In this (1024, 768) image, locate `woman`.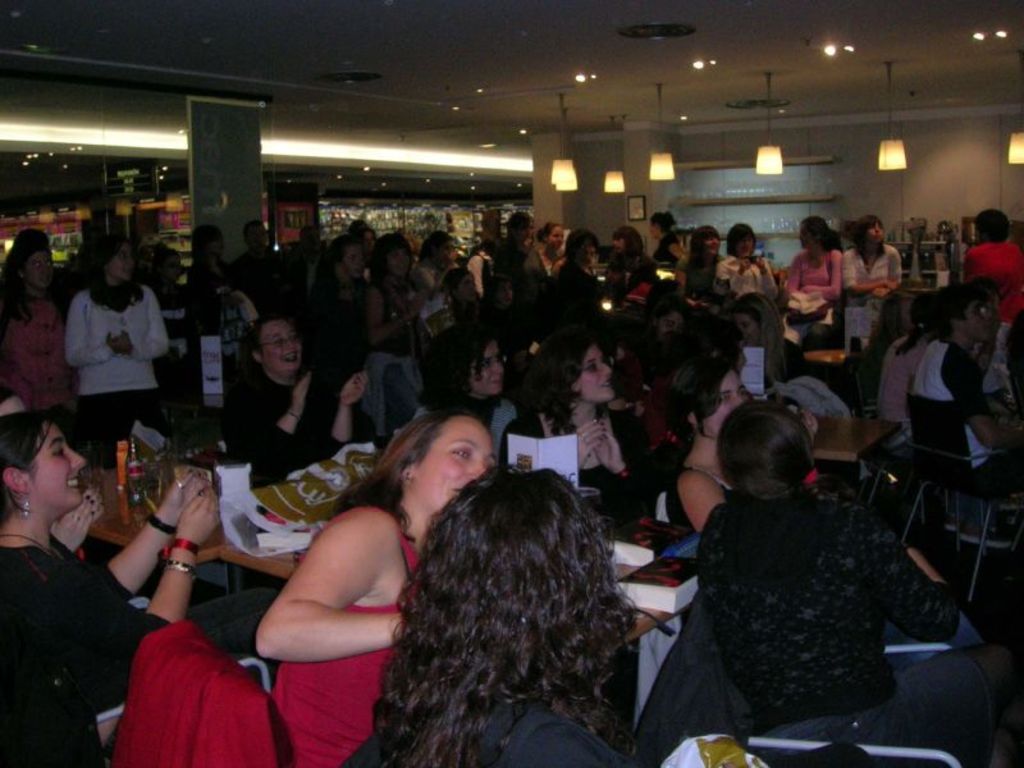
Bounding box: rect(485, 305, 652, 525).
